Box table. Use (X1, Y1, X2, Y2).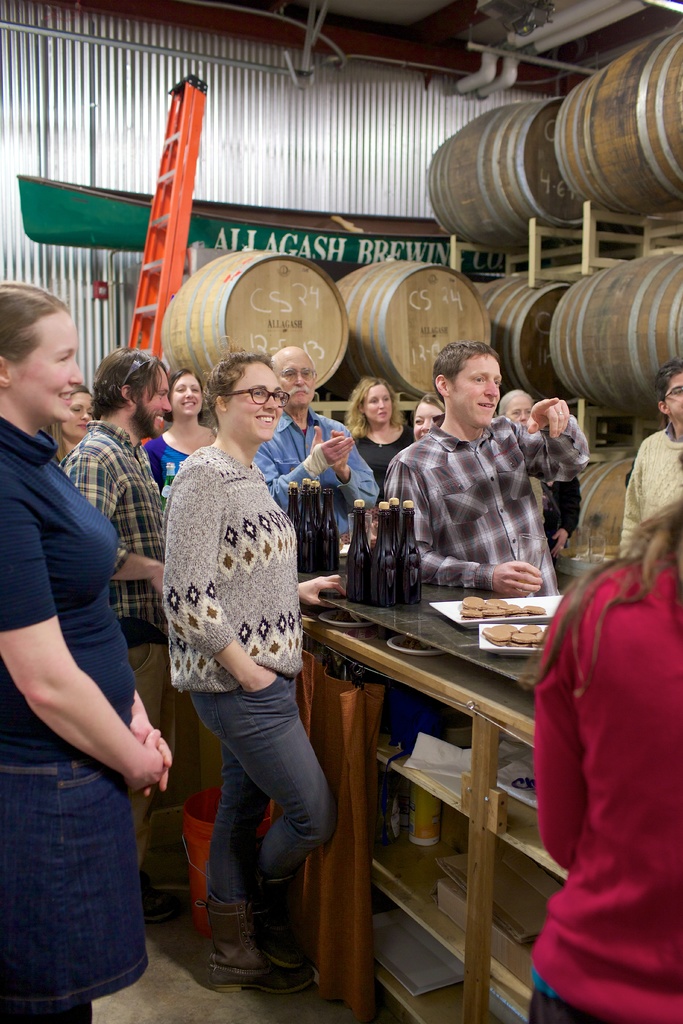
(315, 573, 570, 1009).
